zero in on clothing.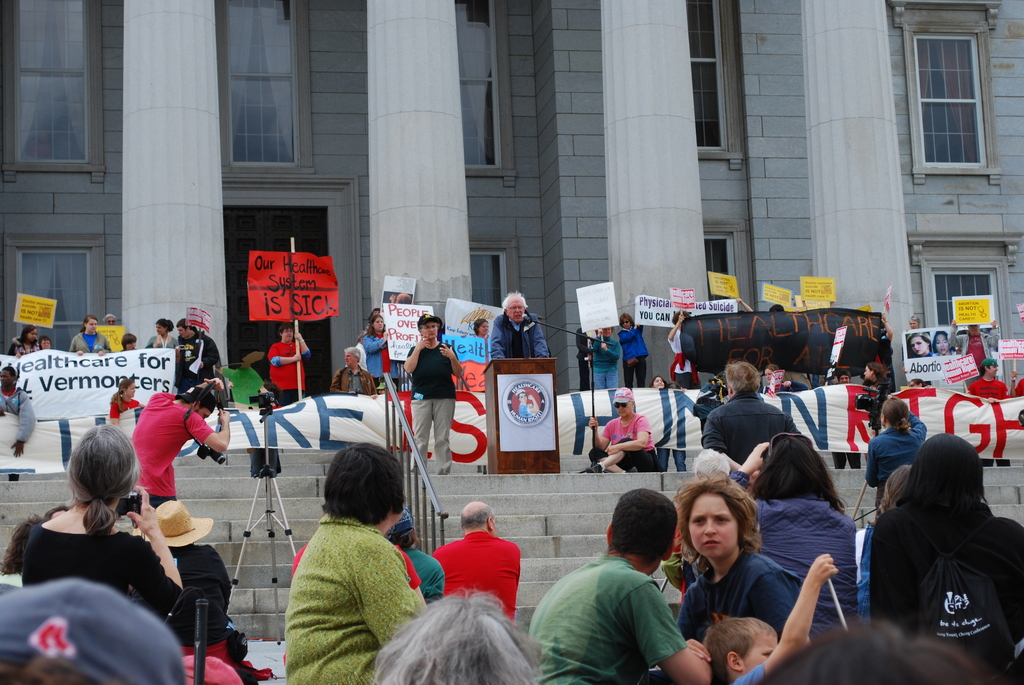
Zeroed in: {"x1": 664, "y1": 327, "x2": 699, "y2": 392}.
